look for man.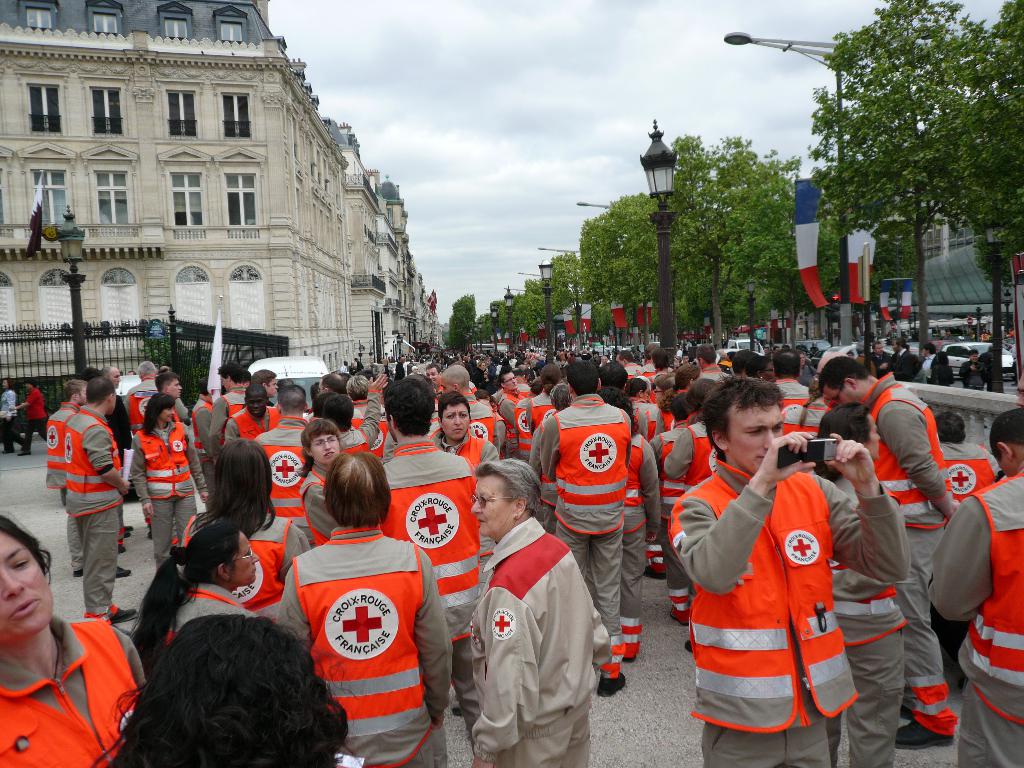
Found: 499 369 528 461.
